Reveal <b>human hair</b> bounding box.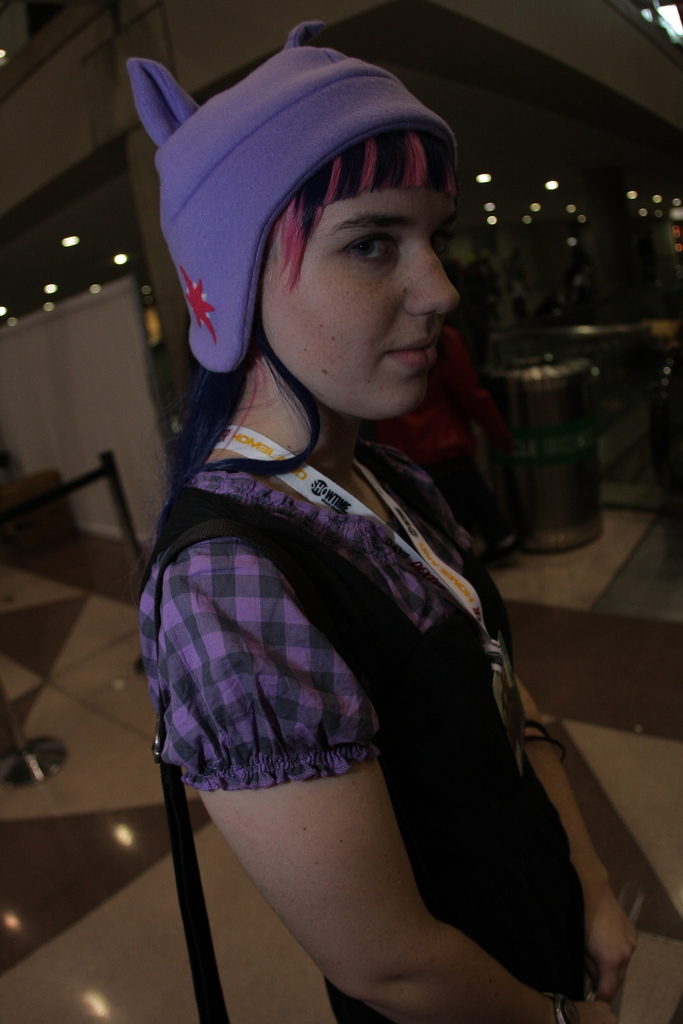
Revealed: {"x1": 139, "y1": 227, "x2": 324, "y2": 582}.
